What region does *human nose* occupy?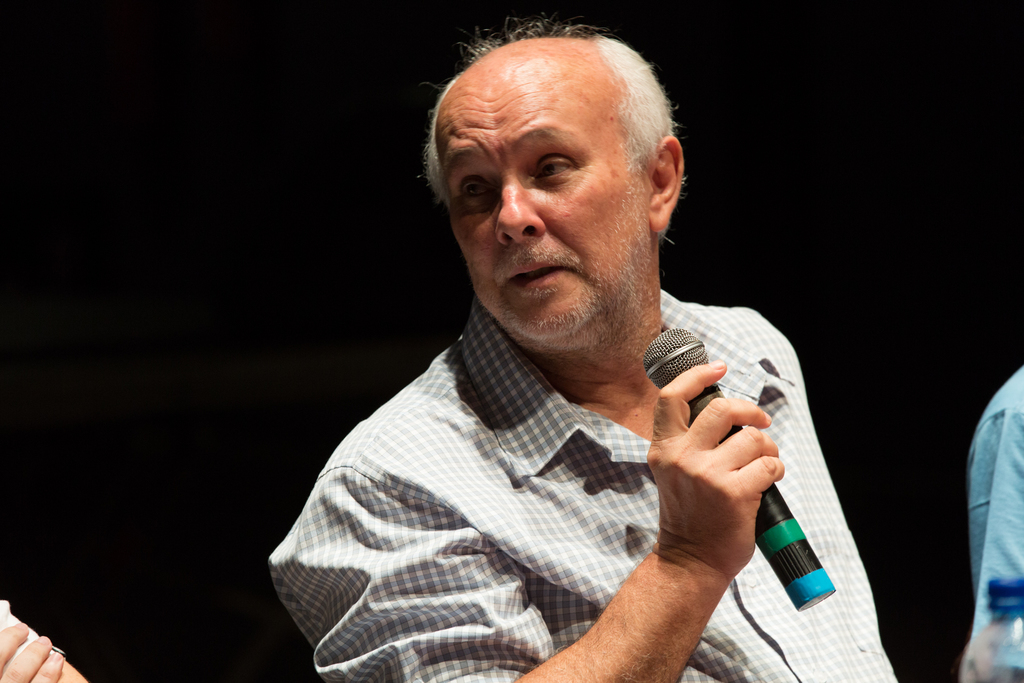
(left=495, top=172, right=548, bottom=247).
